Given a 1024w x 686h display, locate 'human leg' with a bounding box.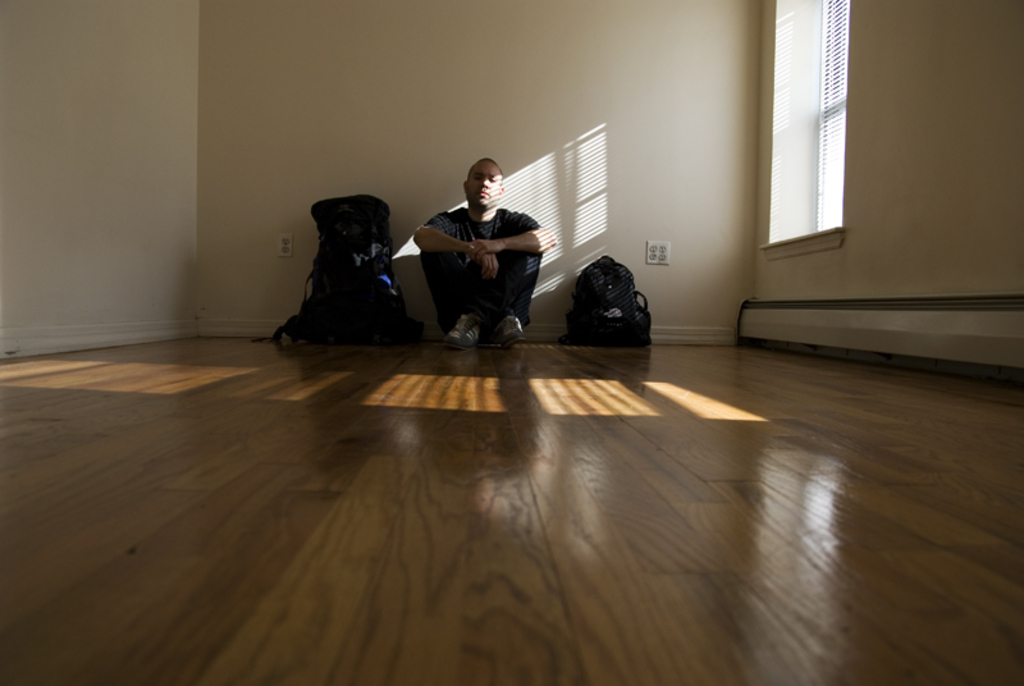
Located: <box>415,247,479,342</box>.
